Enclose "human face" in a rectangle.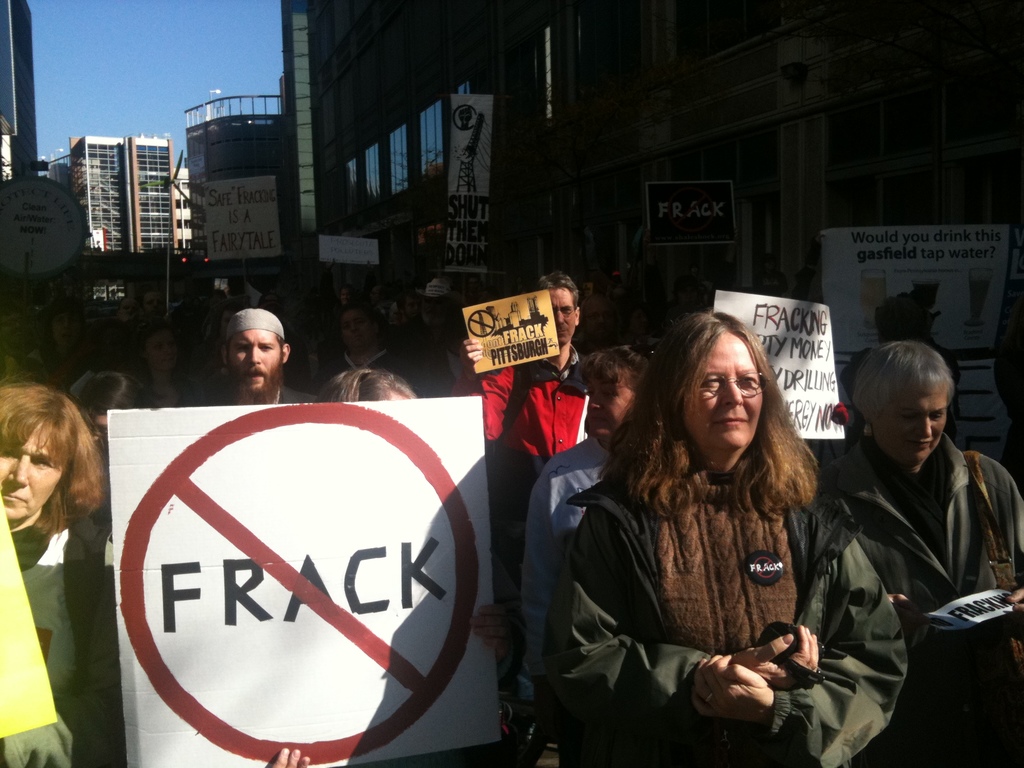
(x1=147, y1=329, x2=182, y2=369).
